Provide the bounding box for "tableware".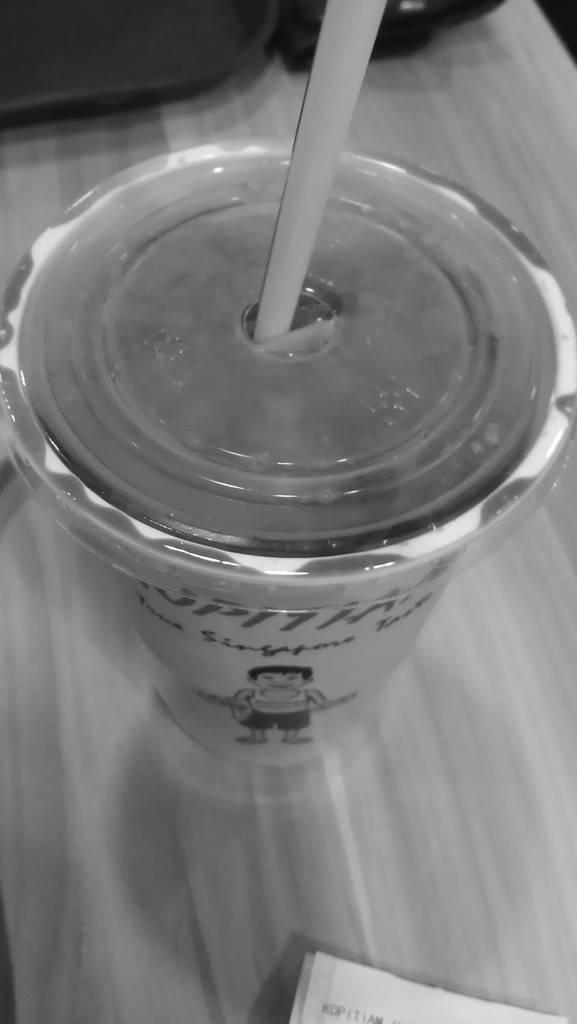
bbox(0, 0, 576, 774).
